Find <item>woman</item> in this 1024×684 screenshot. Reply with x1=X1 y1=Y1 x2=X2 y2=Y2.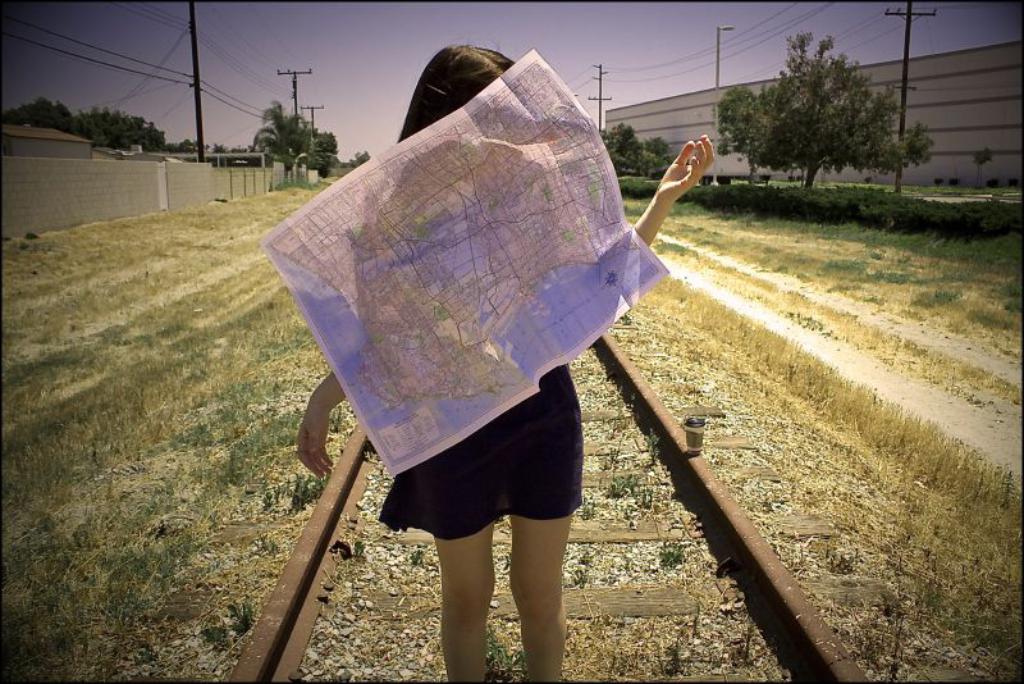
x1=296 y1=42 x2=714 y2=683.
